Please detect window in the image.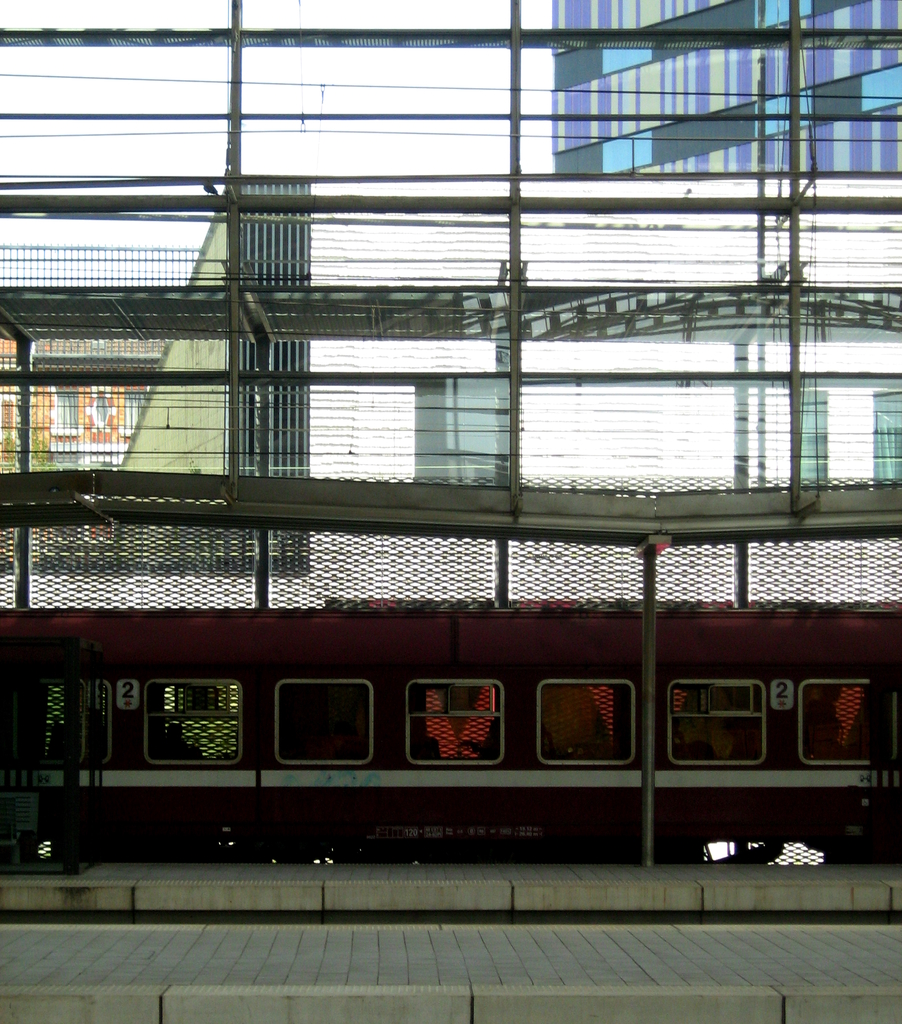
[122,391,147,442].
